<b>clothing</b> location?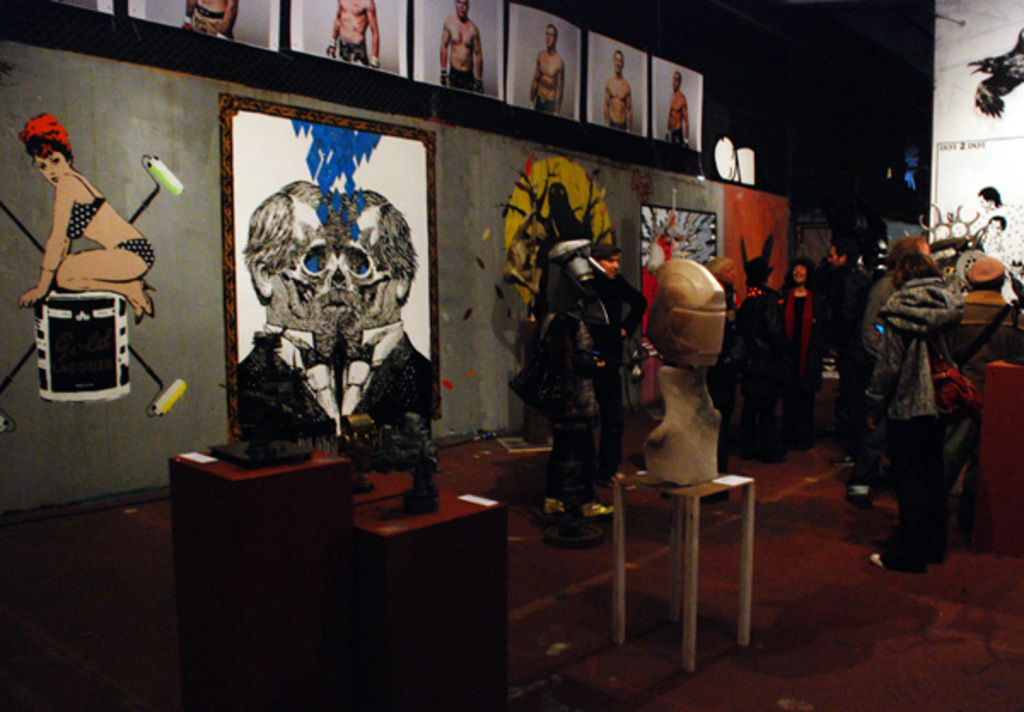
box=[737, 295, 771, 449]
